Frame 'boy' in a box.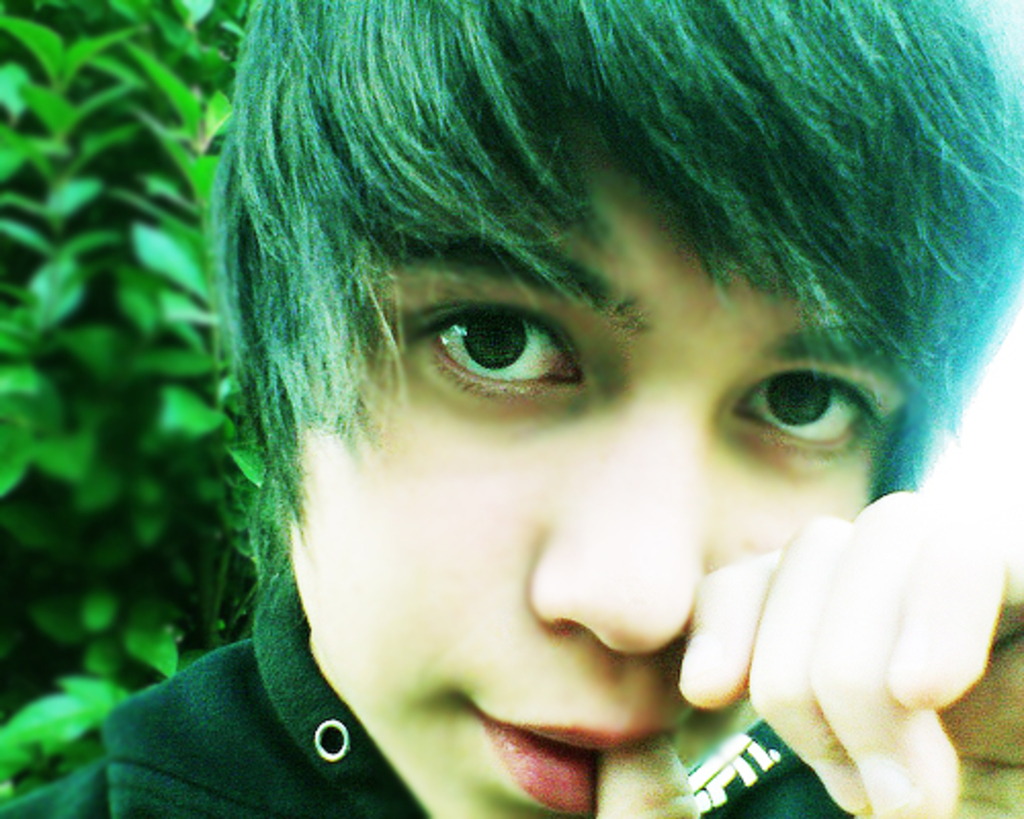
pyautogui.locateOnScreen(0, 0, 1022, 817).
